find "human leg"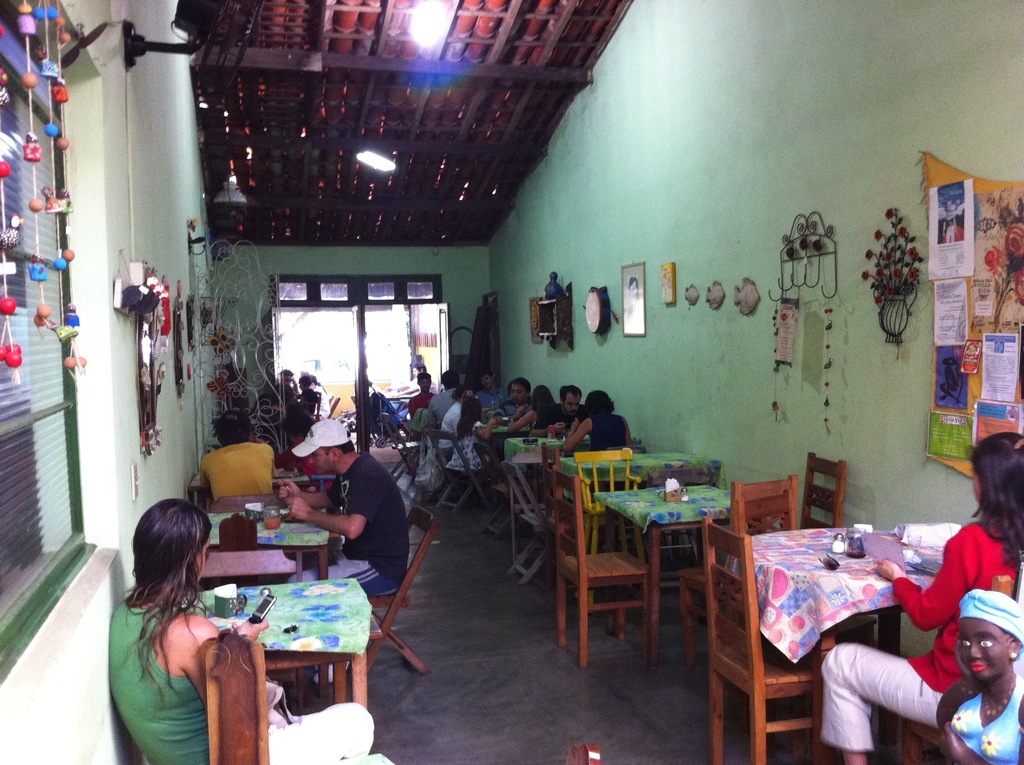
left=814, top=640, right=936, bottom=764
